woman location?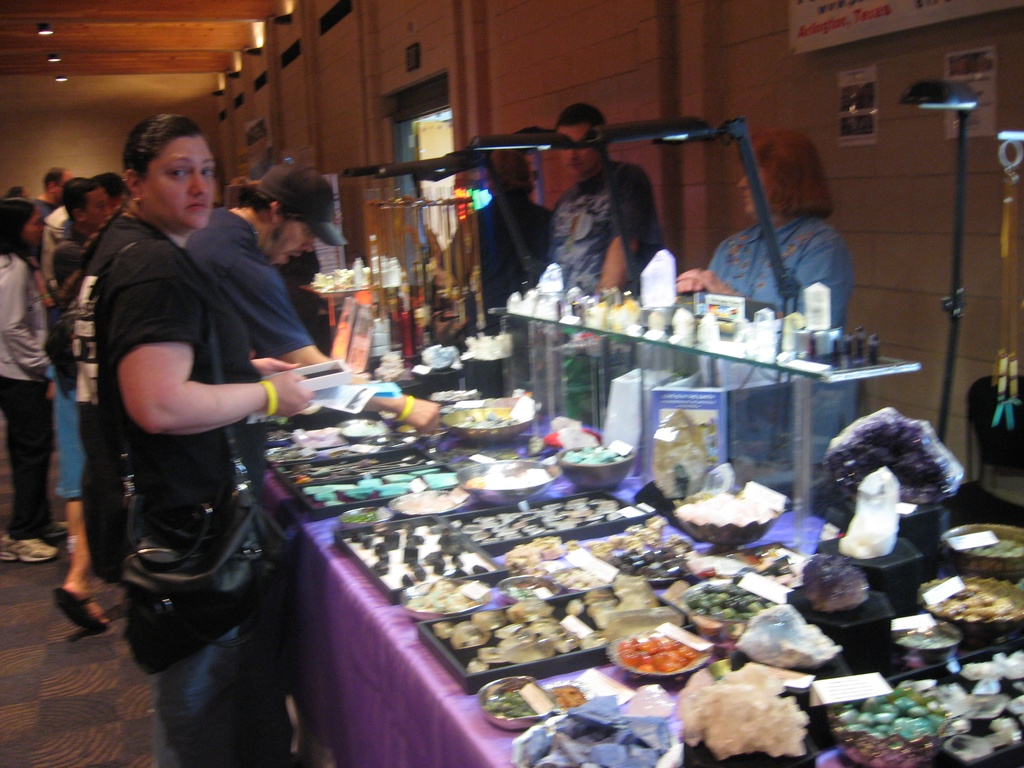
bbox=[59, 110, 316, 765]
